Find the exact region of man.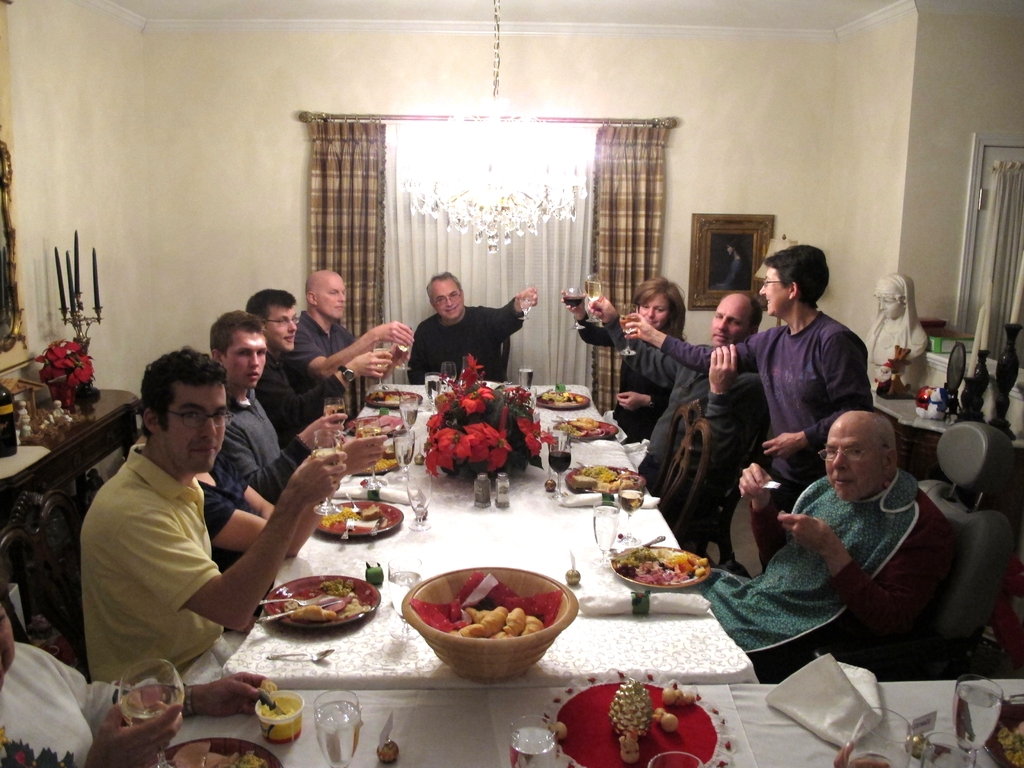
Exact region: left=616, top=243, right=877, bottom=530.
